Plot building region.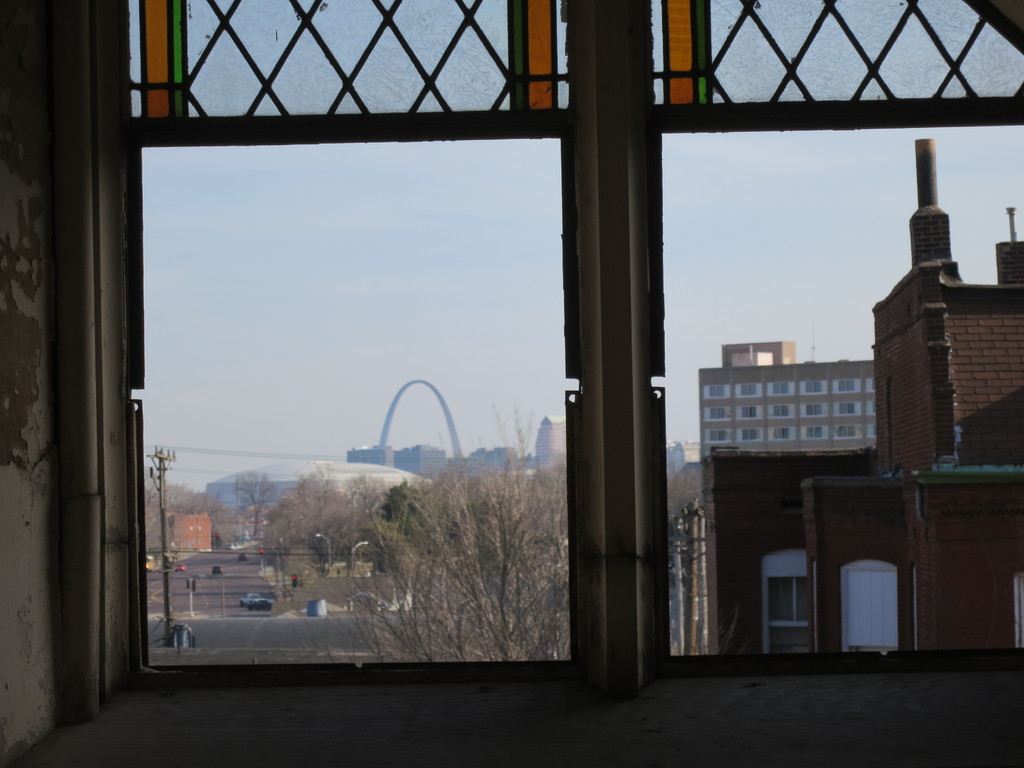
Plotted at 698, 343, 883, 648.
